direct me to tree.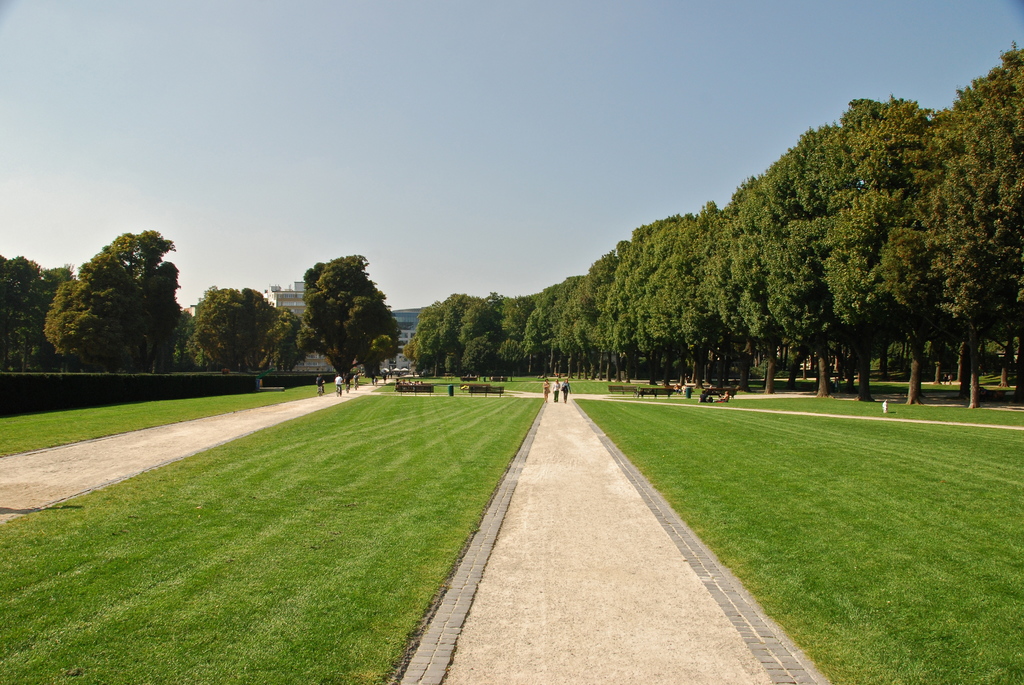
Direction: select_region(410, 304, 442, 382).
